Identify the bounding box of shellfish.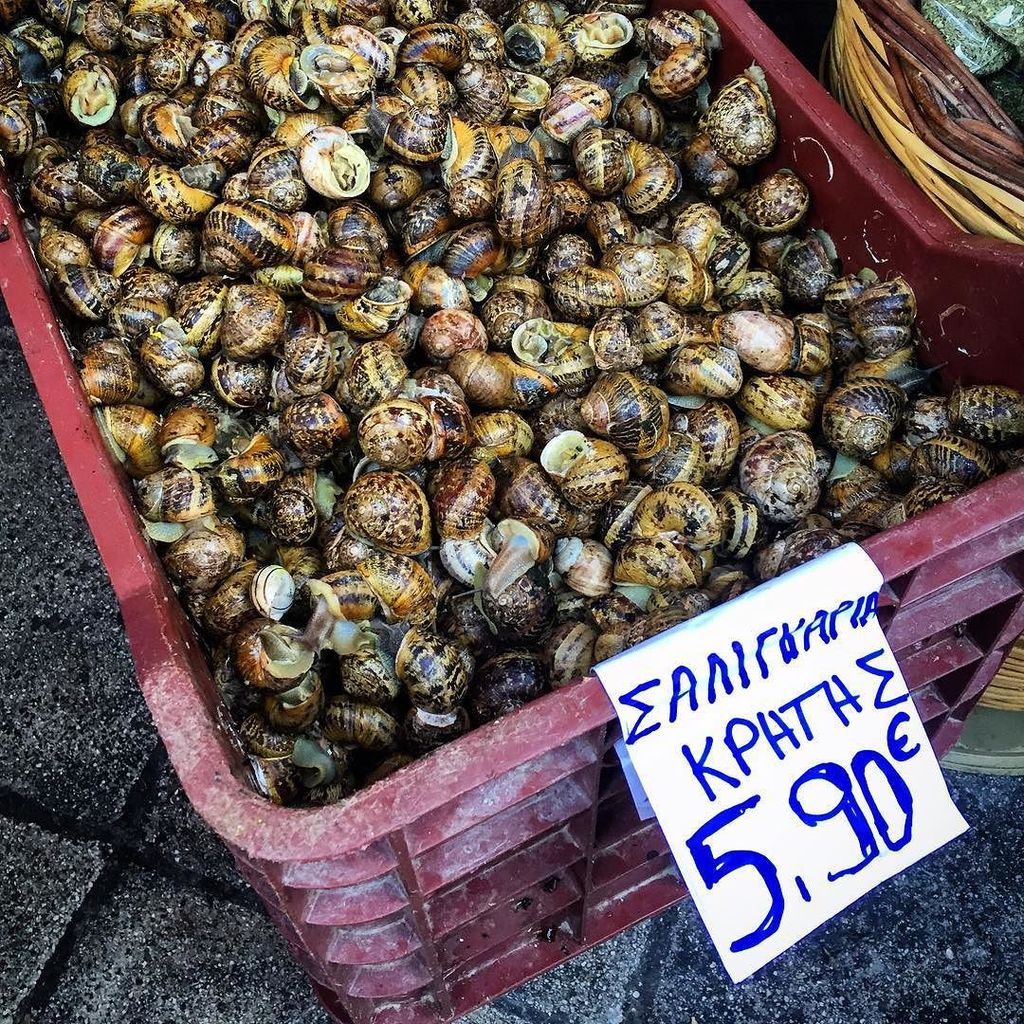
detection(319, 469, 431, 575).
